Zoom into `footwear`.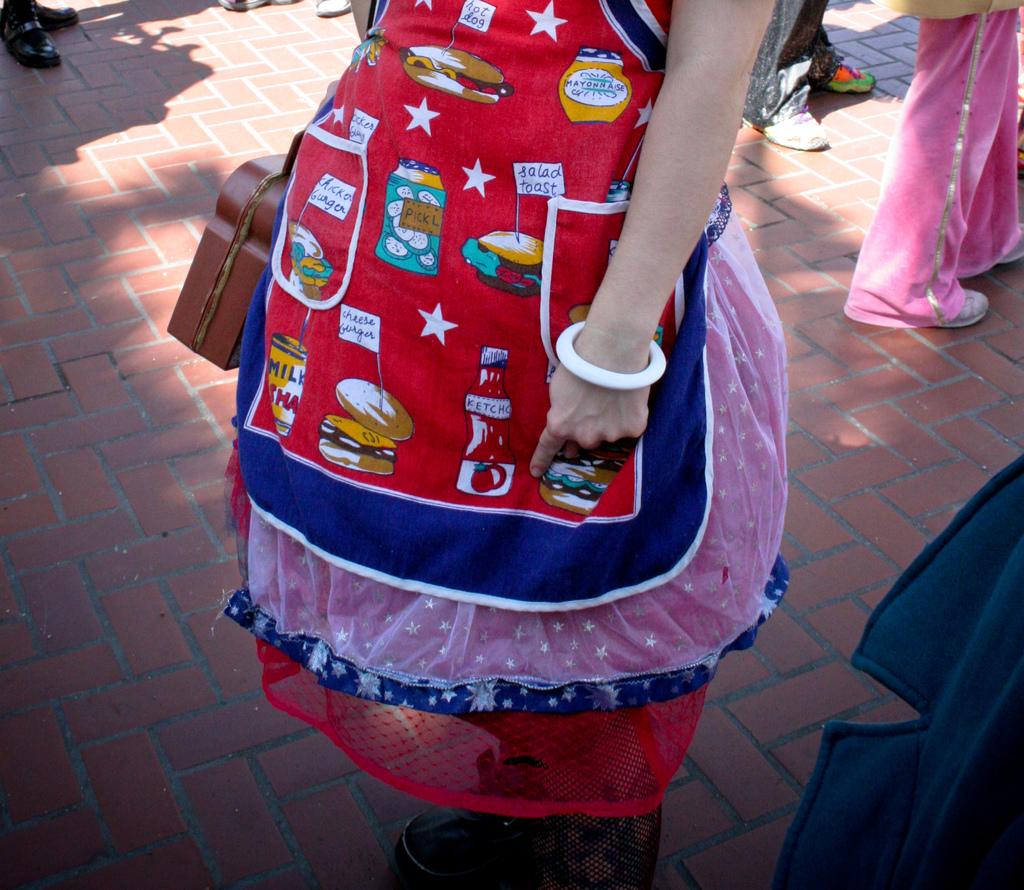
Zoom target: [218, 0, 268, 11].
